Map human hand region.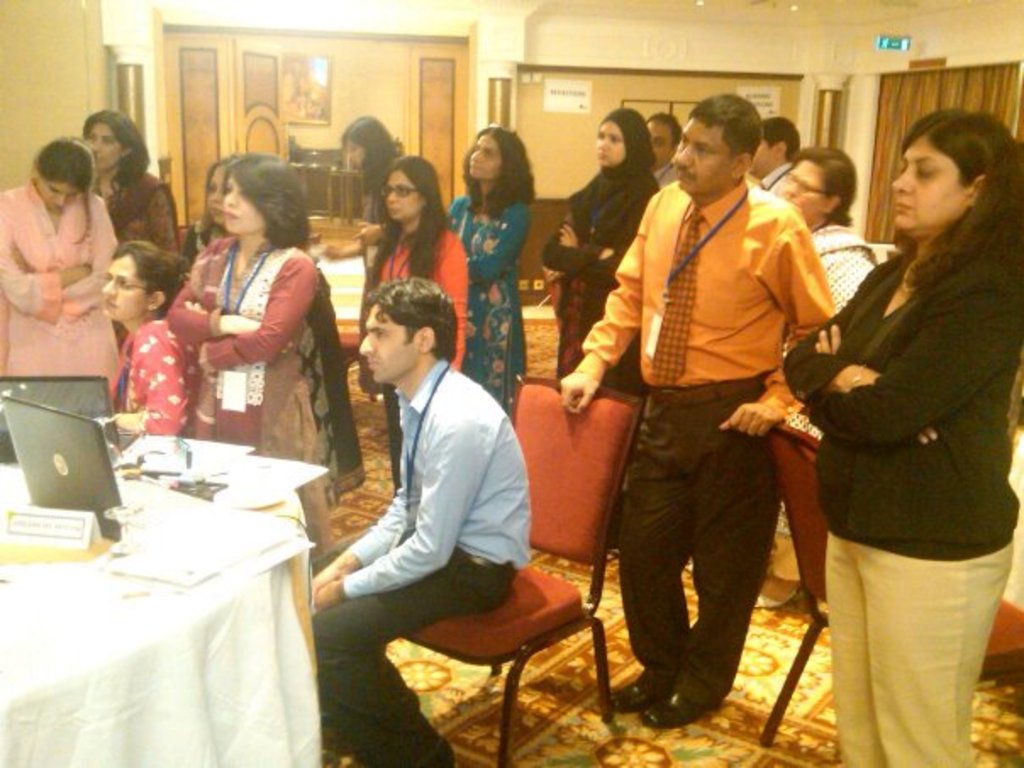
Mapped to x1=10 y1=241 x2=32 y2=275.
